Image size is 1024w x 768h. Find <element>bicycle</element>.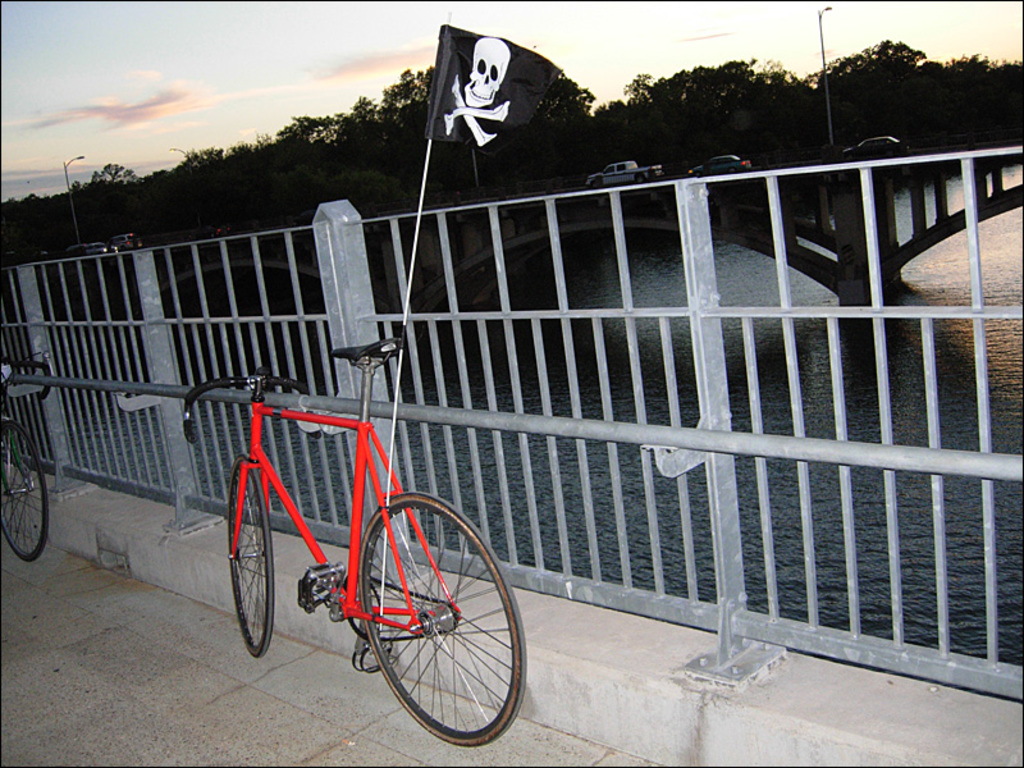
{"left": 206, "top": 366, "right": 518, "bottom": 735}.
